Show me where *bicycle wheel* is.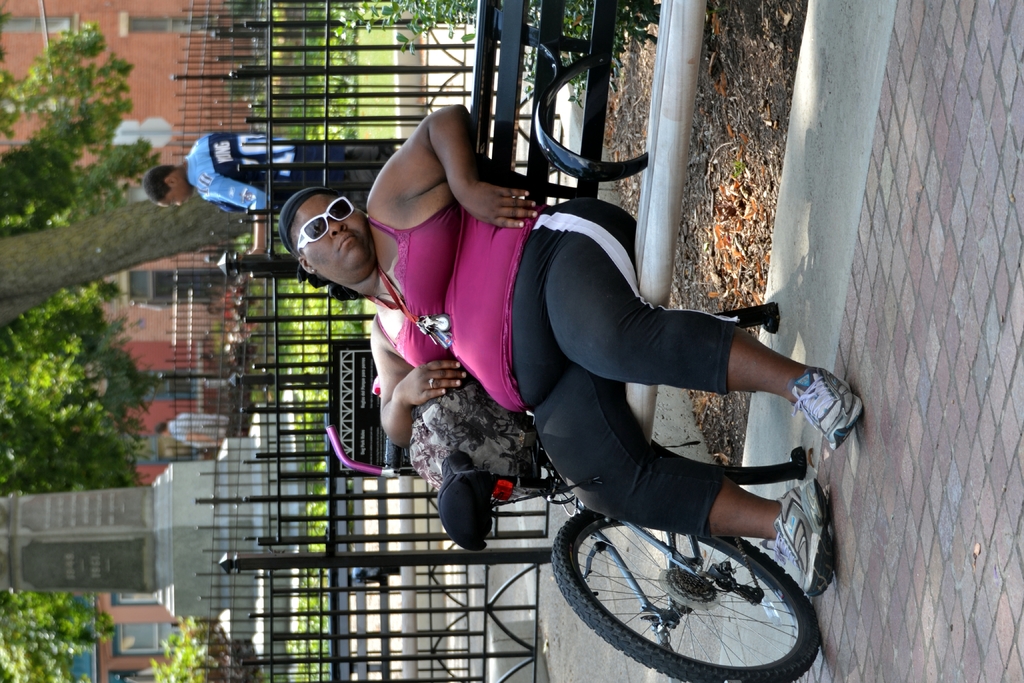
*bicycle wheel* is at Rect(558, 512, 813, 675).
